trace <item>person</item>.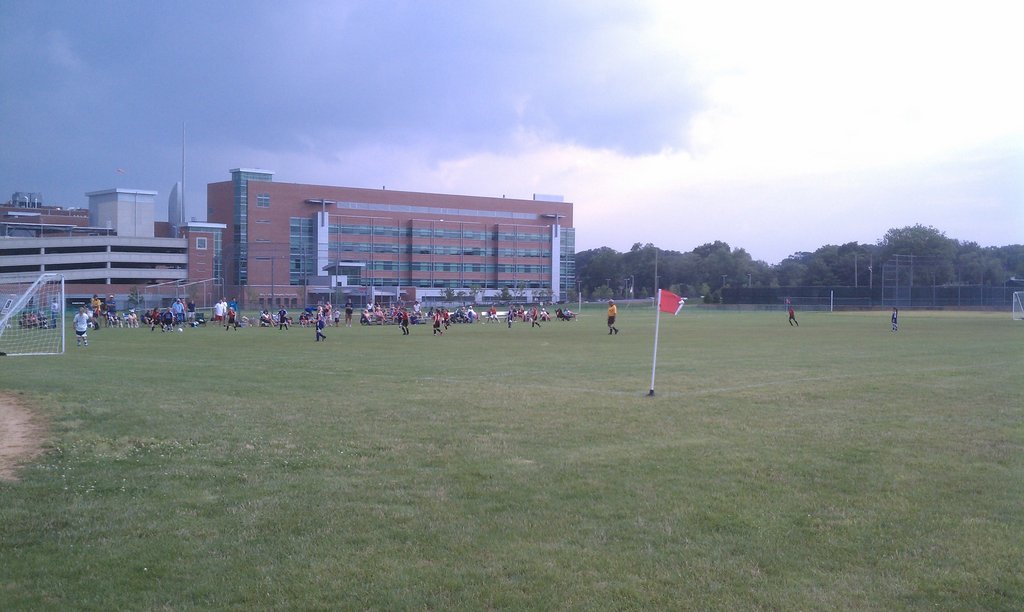
Traced to <region>559, 310, 566, 318</region>.
